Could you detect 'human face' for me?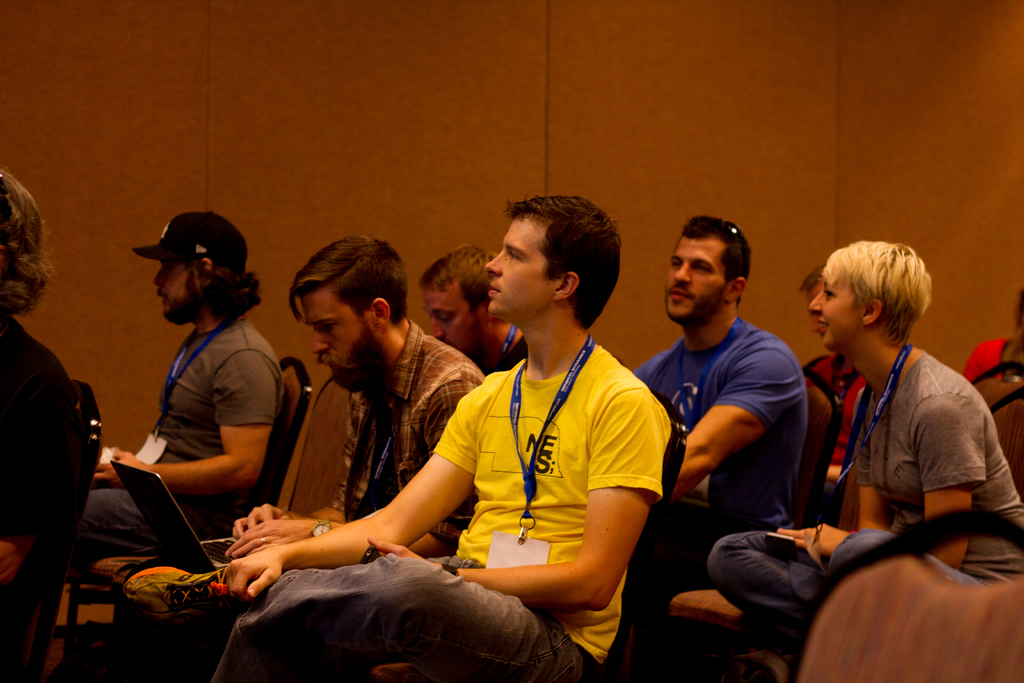
Detection result: (422,283,474,357).
